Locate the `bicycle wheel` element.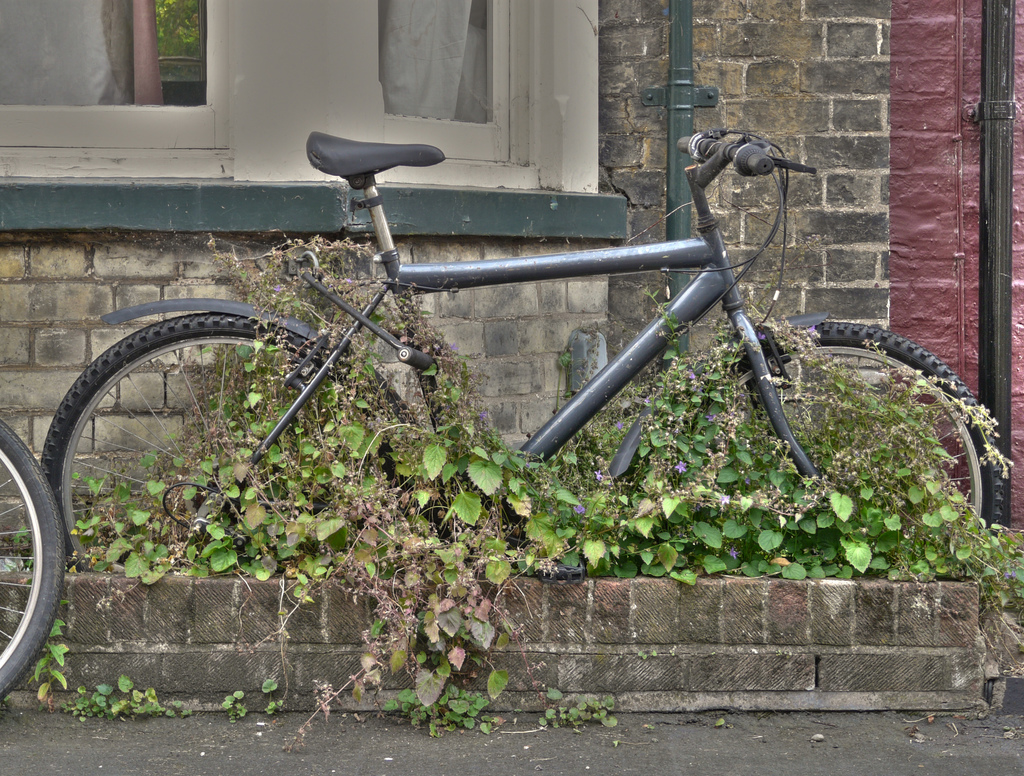
Element bbox: Rect(27, 296, 348, 622).
